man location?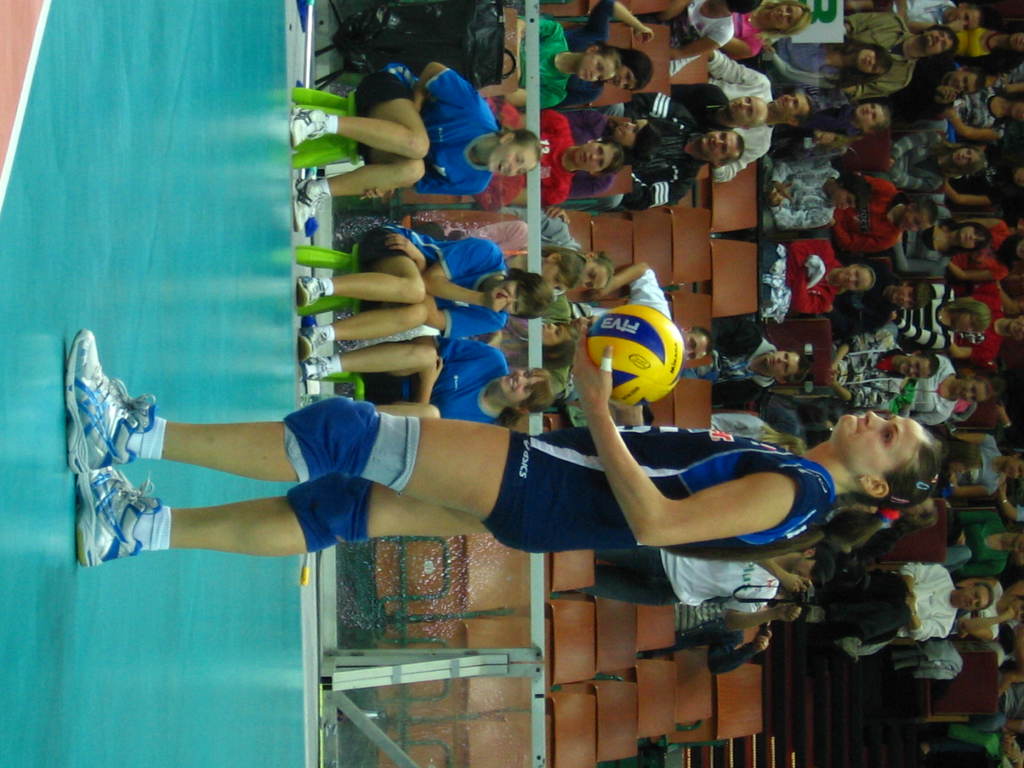
<box>828,561,996,646</box>
